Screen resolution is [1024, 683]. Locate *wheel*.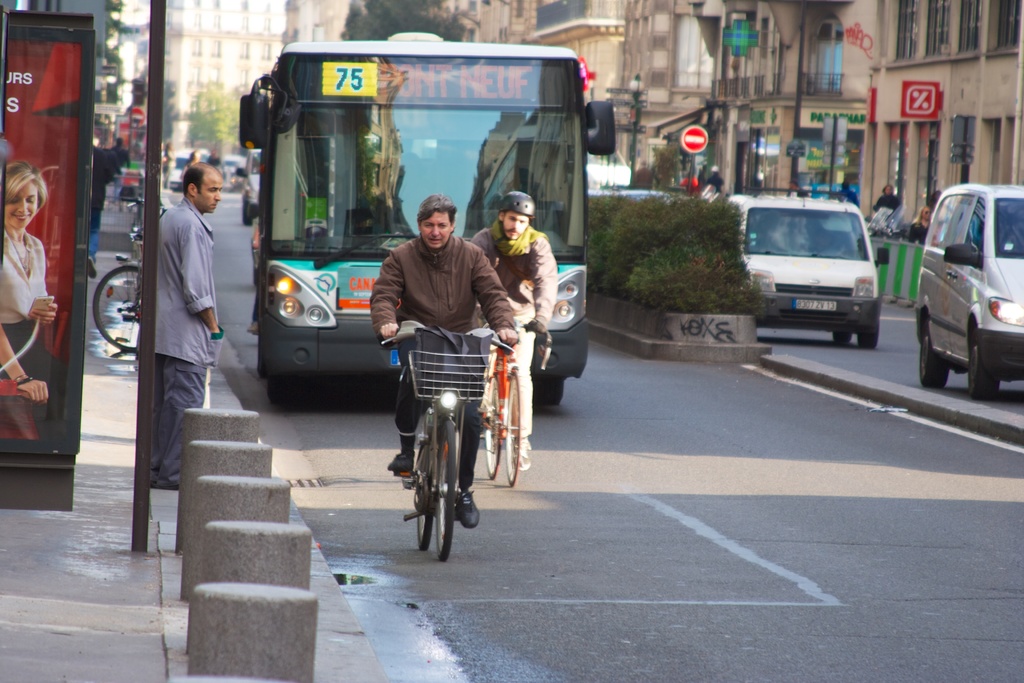
536/379/563/406.
